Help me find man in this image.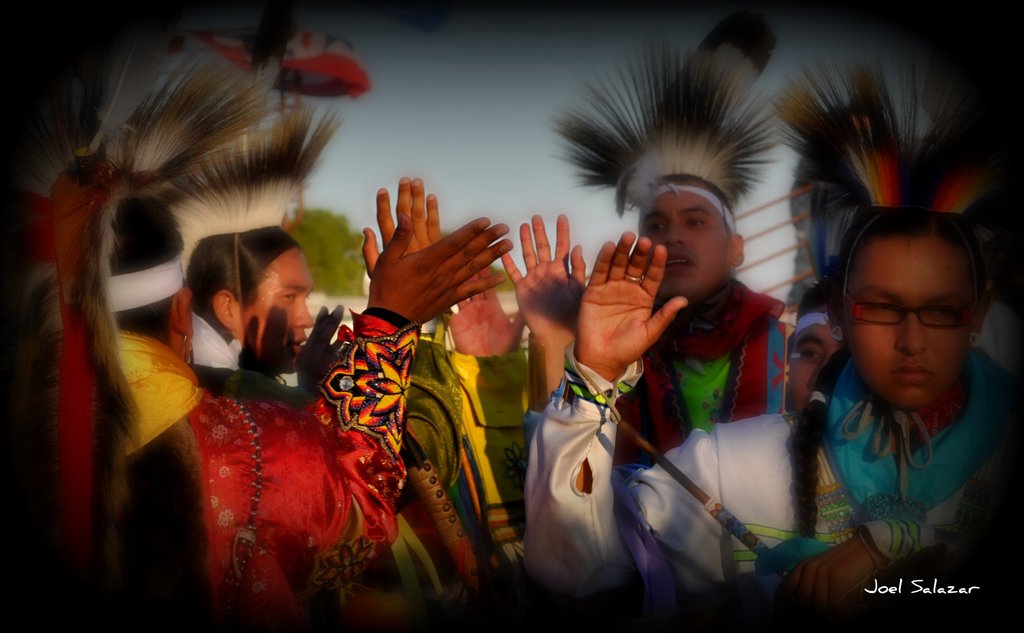
Found it: 0:192:510:632.
